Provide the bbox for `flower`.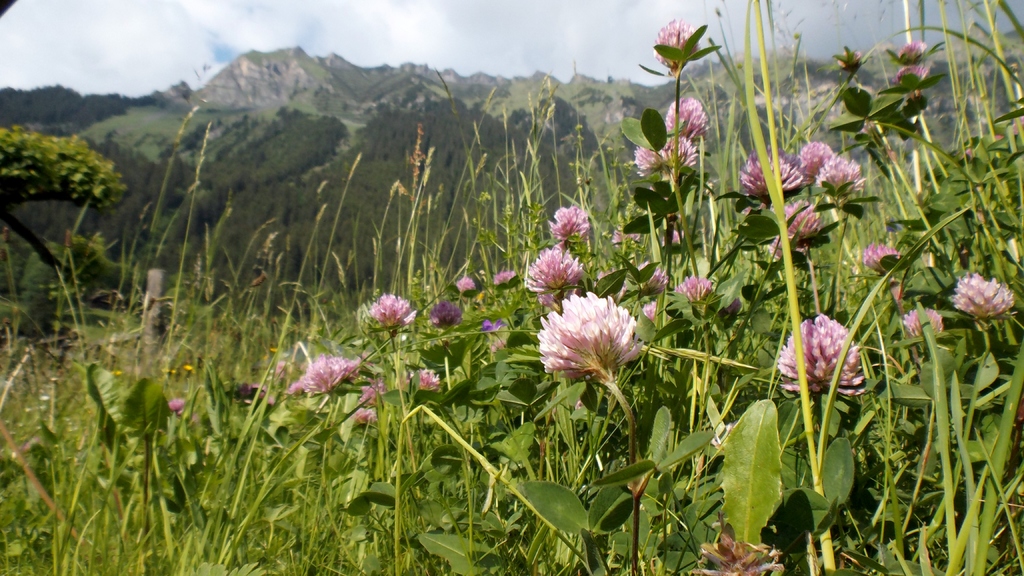
crop(815, 155, 866, 195).
